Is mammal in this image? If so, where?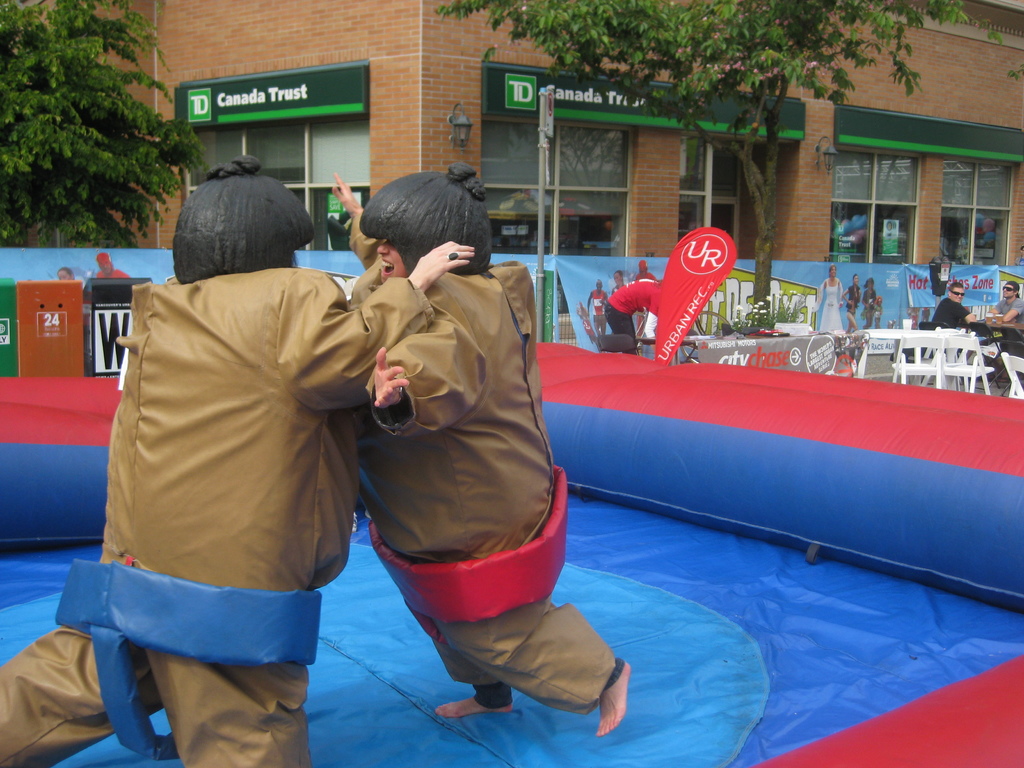
Yes, at (left=303, top=182, right=592, bottom=692).
